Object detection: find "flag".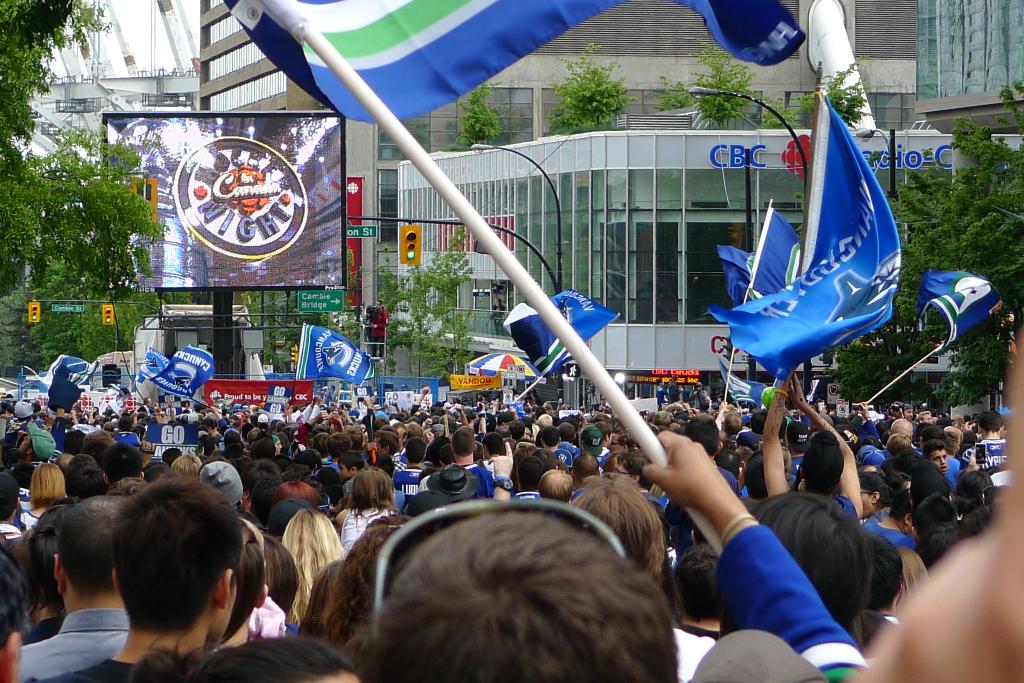
(296,321,378,387).
